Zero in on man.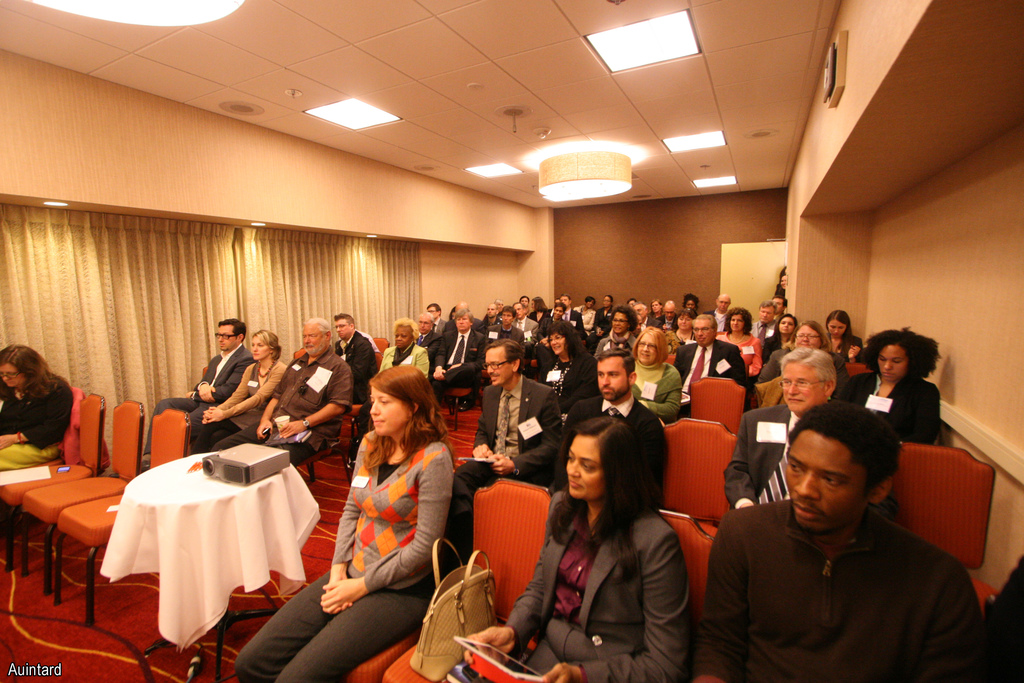
Zeroed in: Rect(435, 338, 566, 575).
